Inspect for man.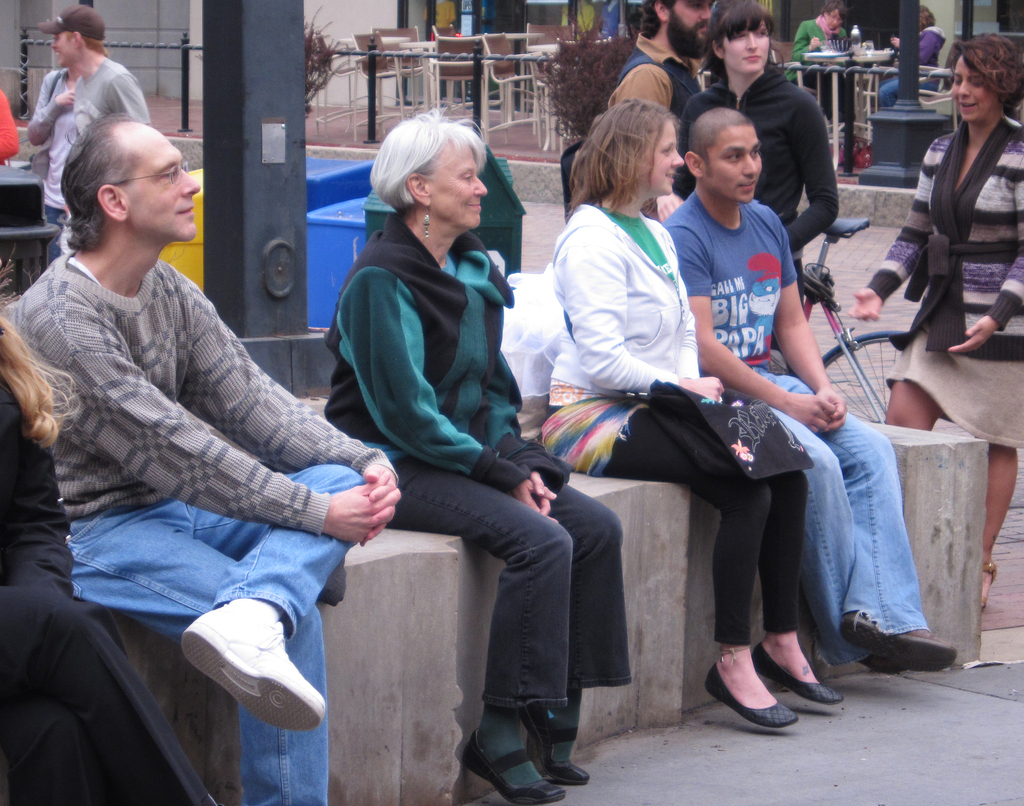
Inspection: locate(5, 109, 406, 805).
